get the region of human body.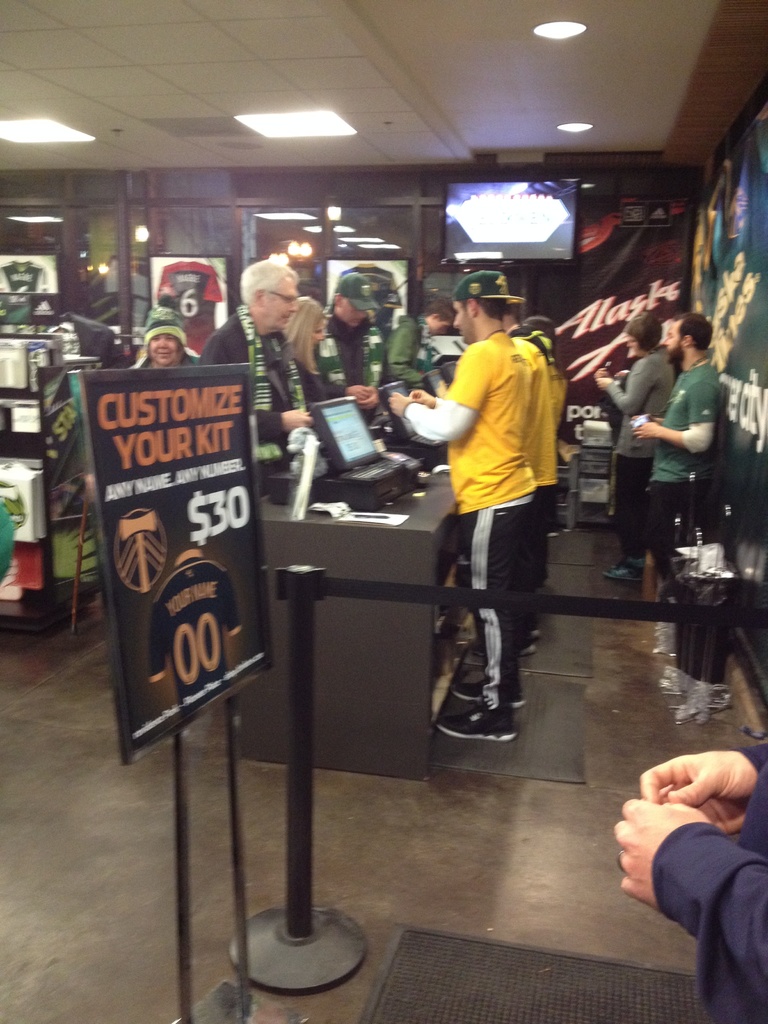
[x1=386, y1=312, x2=444, y2=390].
